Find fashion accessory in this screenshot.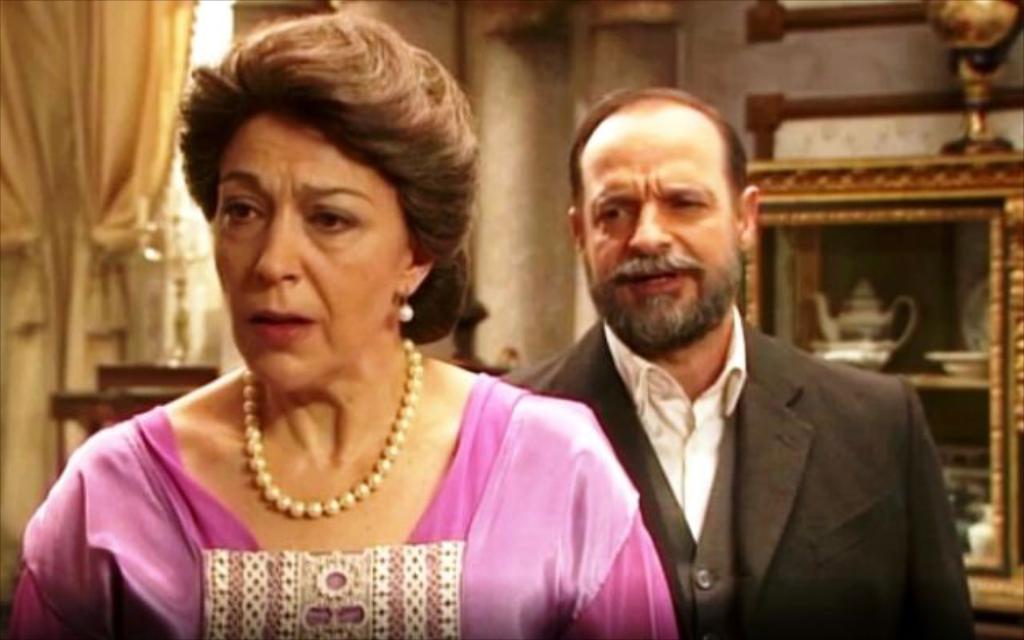
The bounding box for fashion accessory is [x1=242, y1=334, x2=421, y2=518].
